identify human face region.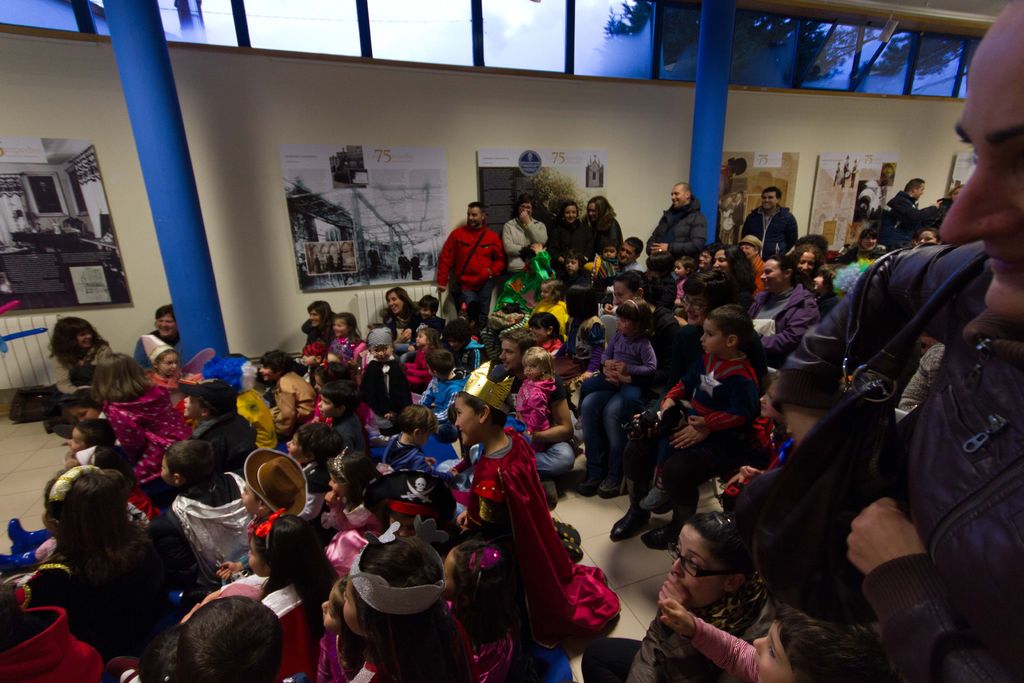
Region: [72,404,100,420].
